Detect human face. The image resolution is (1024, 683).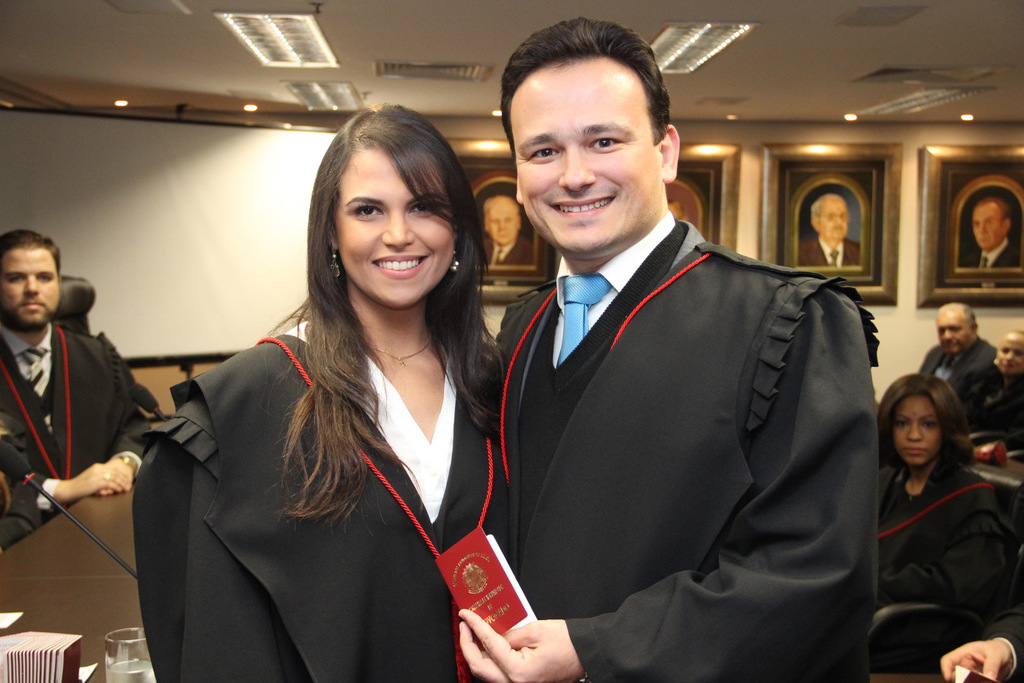
Rect(996, 332, 1023, 371).
